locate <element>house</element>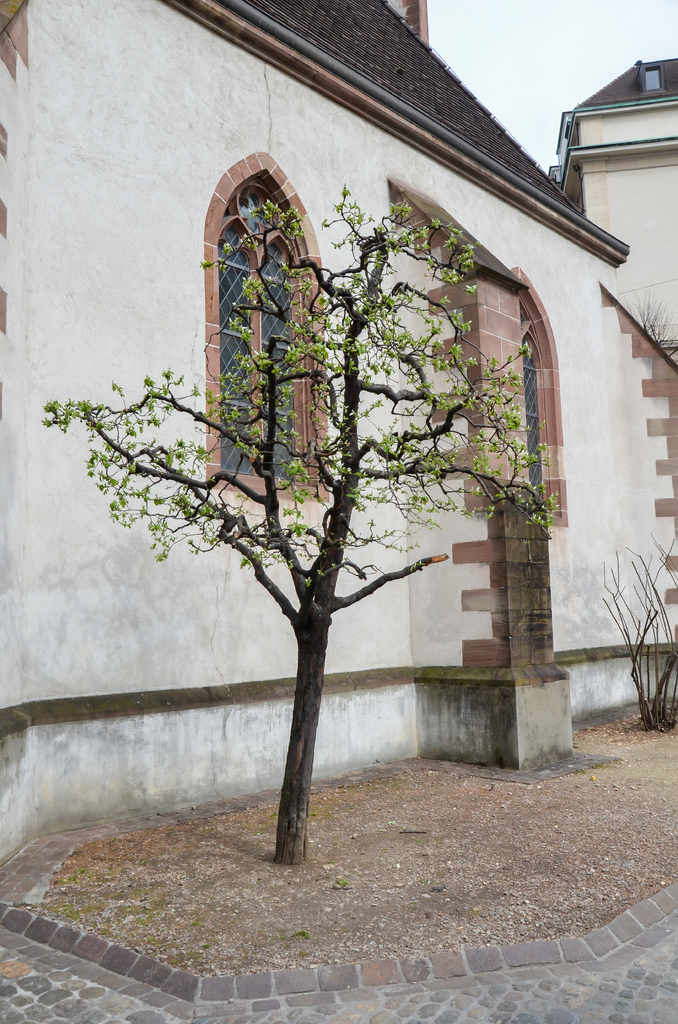
(6,0,666,804)
